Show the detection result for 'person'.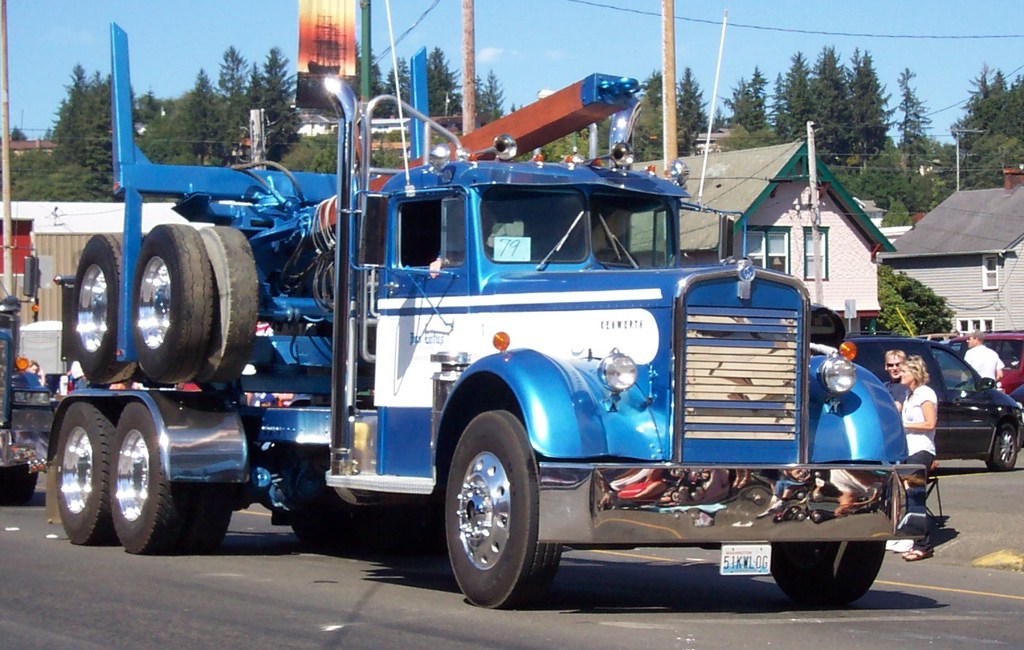
x1=896 y1=354 x2=935 y2=564.
